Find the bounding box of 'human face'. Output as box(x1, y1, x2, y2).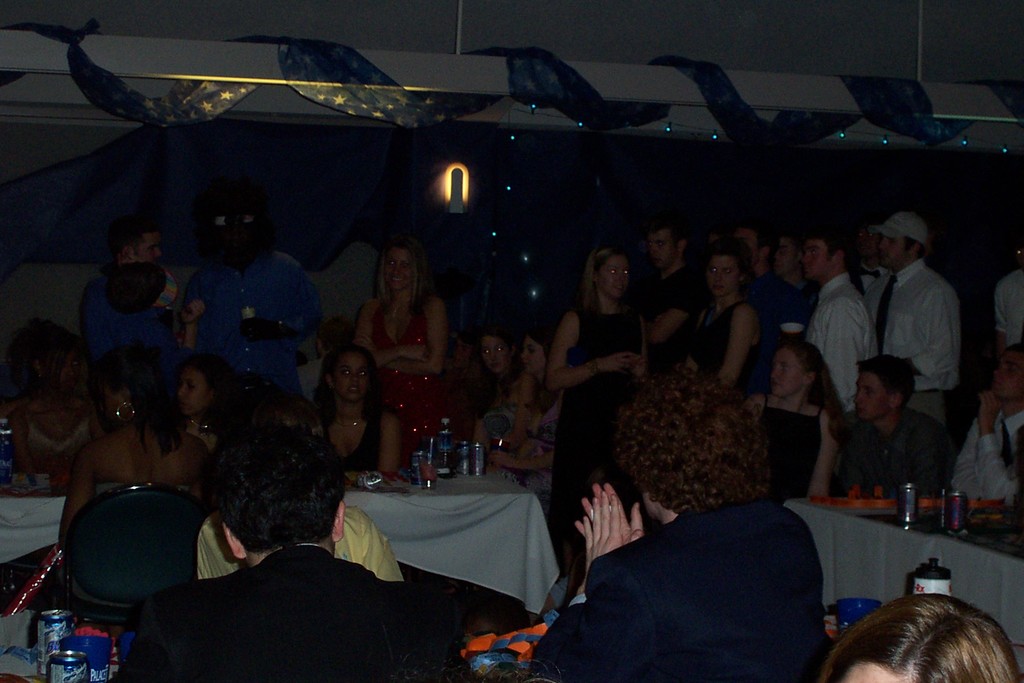
box(769, 349, 801, 394).
